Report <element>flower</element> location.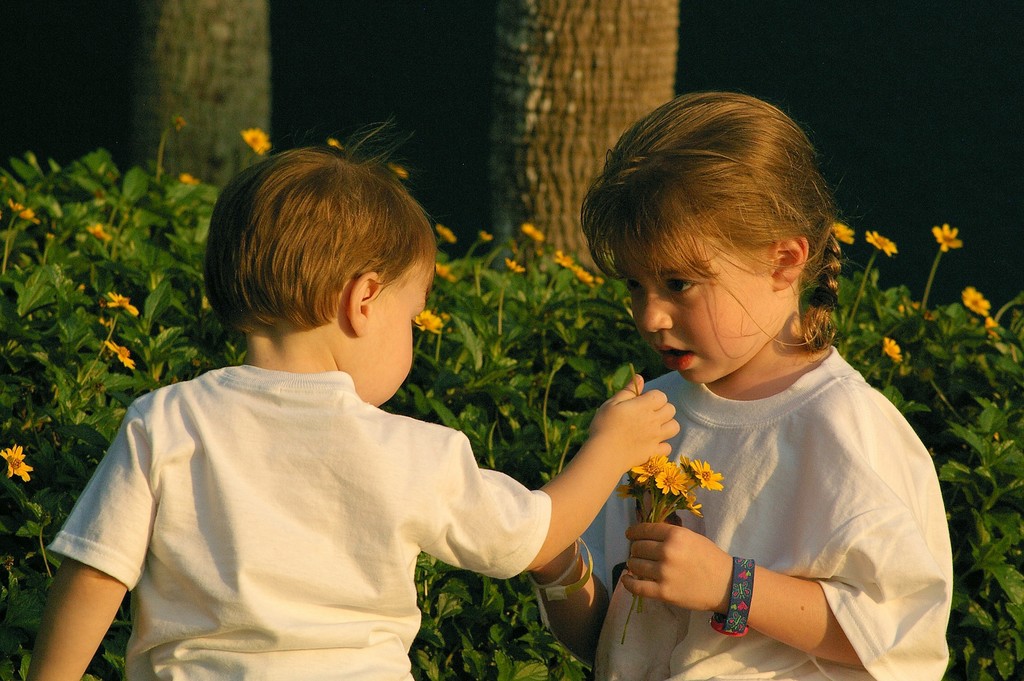
Report: bbox(0, 444, 31, 486).
